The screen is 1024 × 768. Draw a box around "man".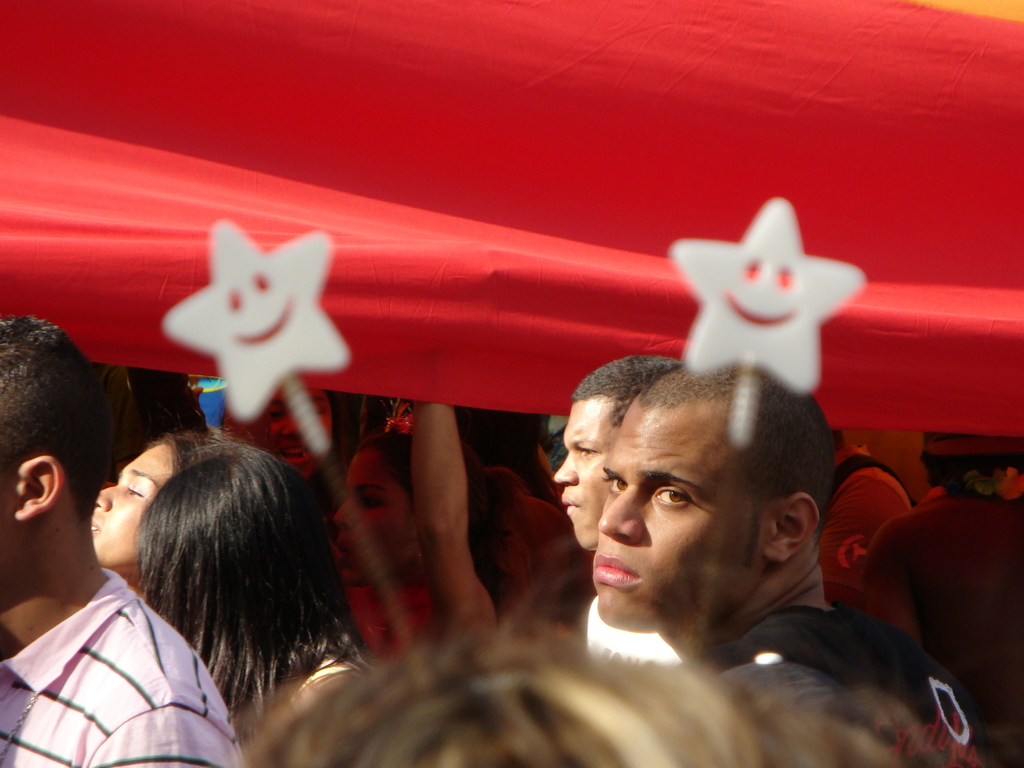
(0, 315, 239, 767).
